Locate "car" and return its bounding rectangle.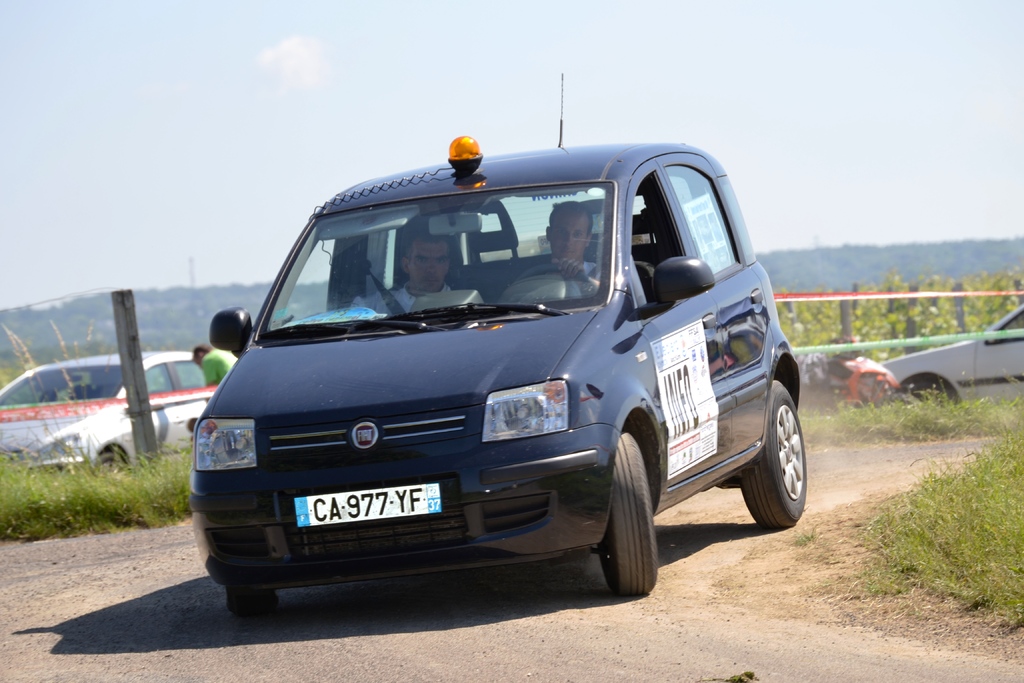
189:72:804:617.
